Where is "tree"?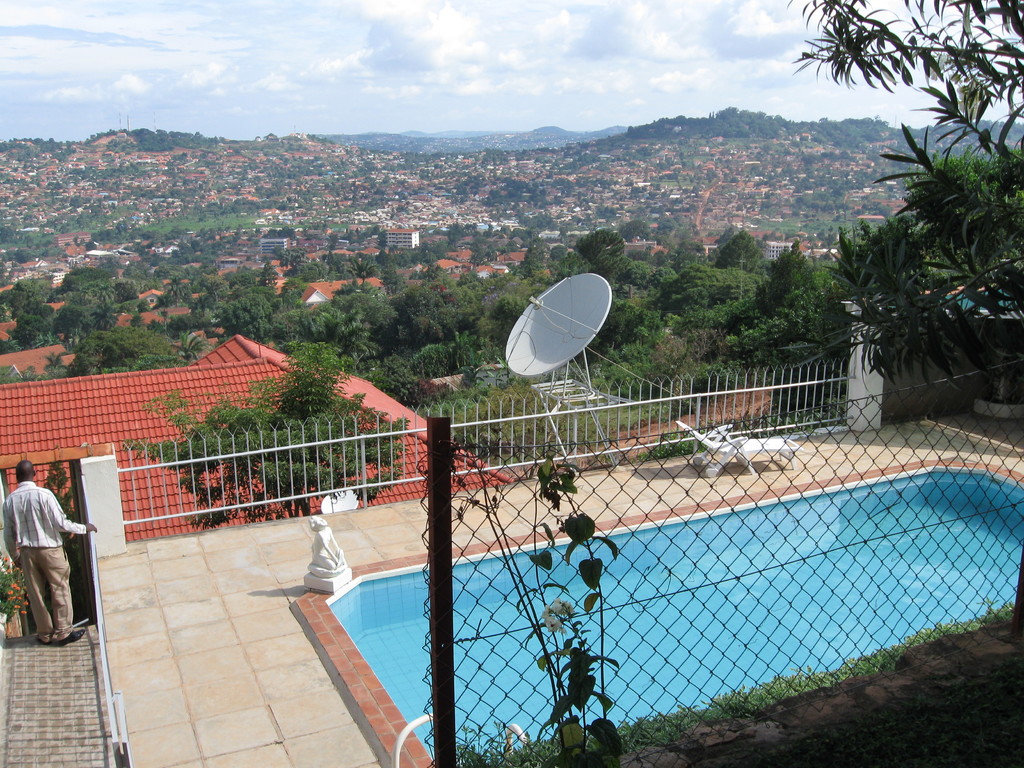
<box>118,330,414,518</box>.
